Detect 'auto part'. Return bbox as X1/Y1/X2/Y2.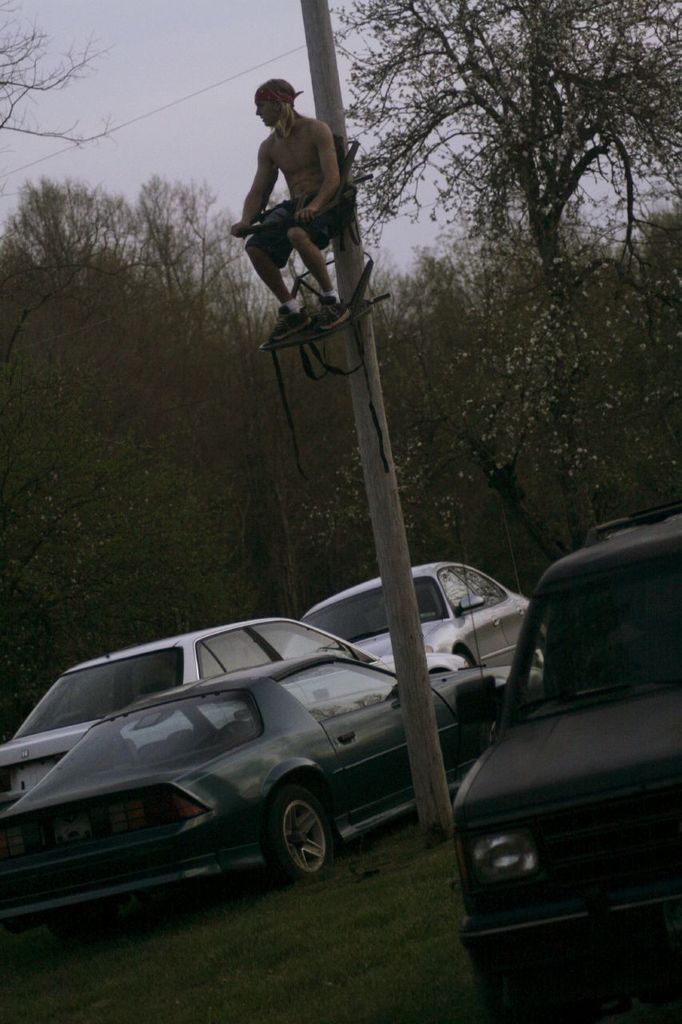
280/651/416/734.
